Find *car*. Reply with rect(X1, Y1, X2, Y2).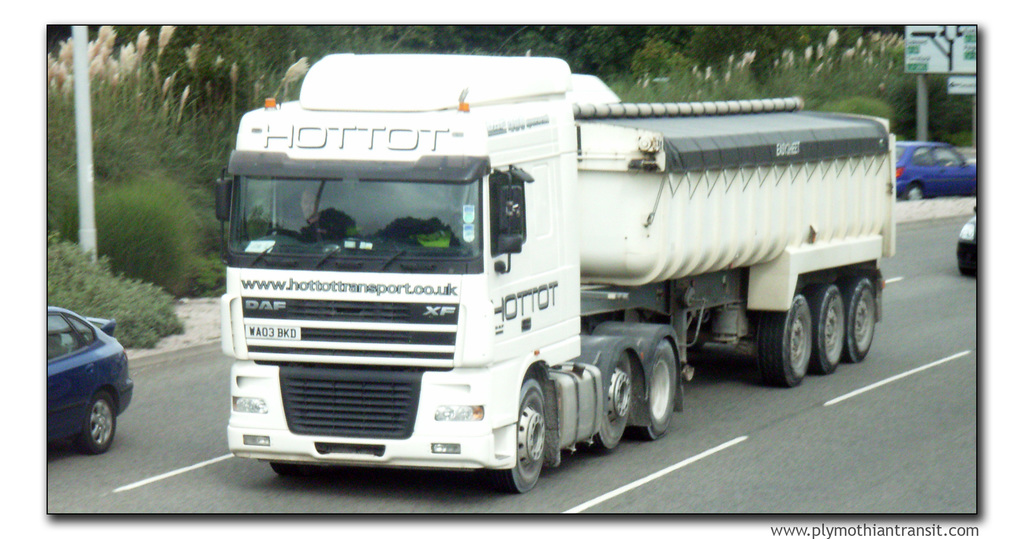
rect(951, 200, 981, 274).
